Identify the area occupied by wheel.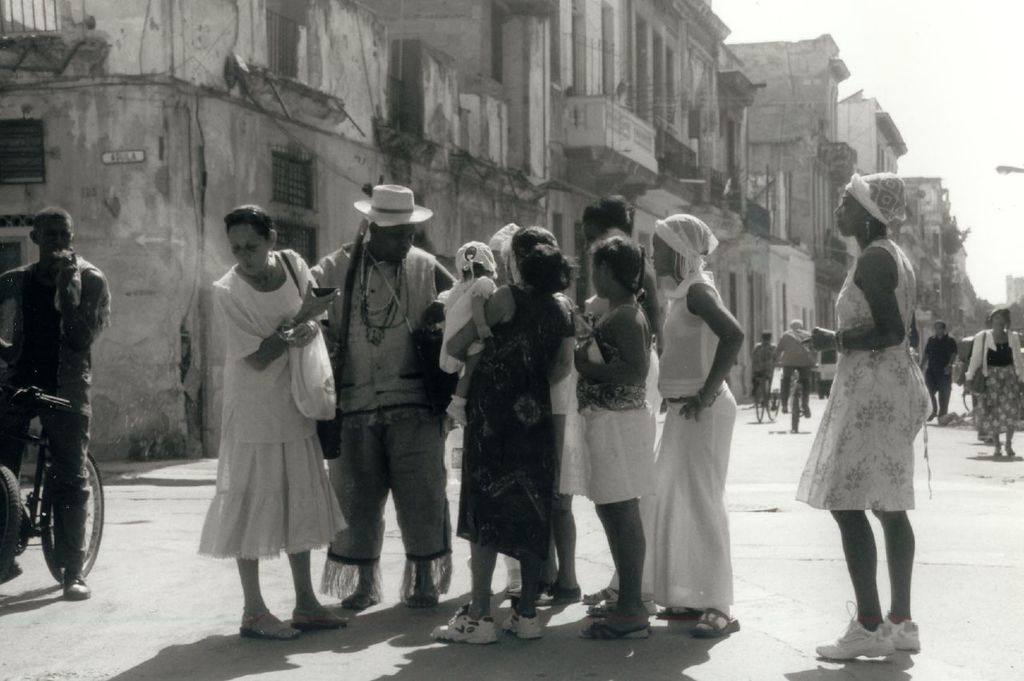
Area: pyautogui.locateOnScreen(40, 453, 105, 577).
